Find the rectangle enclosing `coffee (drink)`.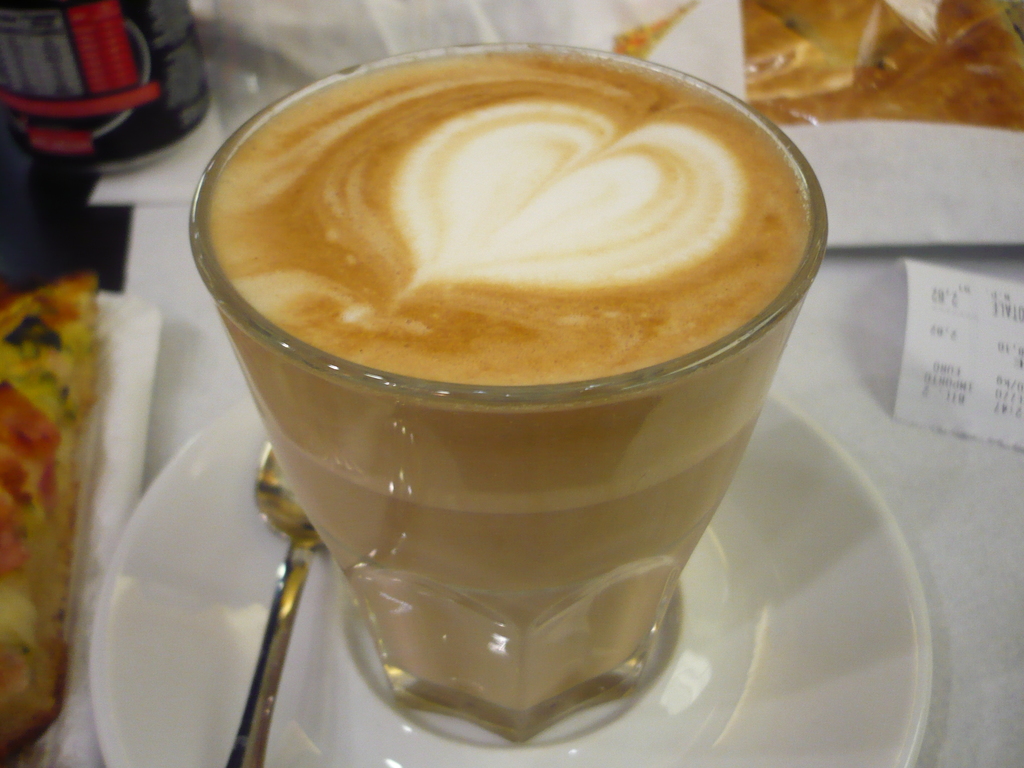
218 51 825 733.
